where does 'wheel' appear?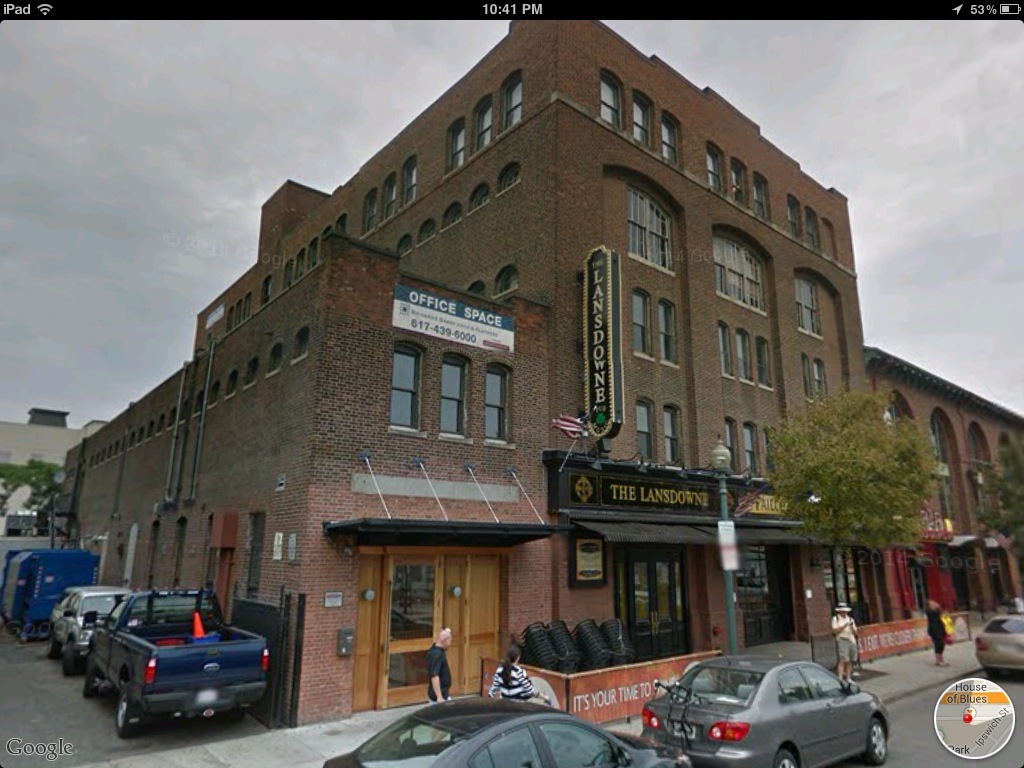
Appears at 63, 643, 75, 676.
